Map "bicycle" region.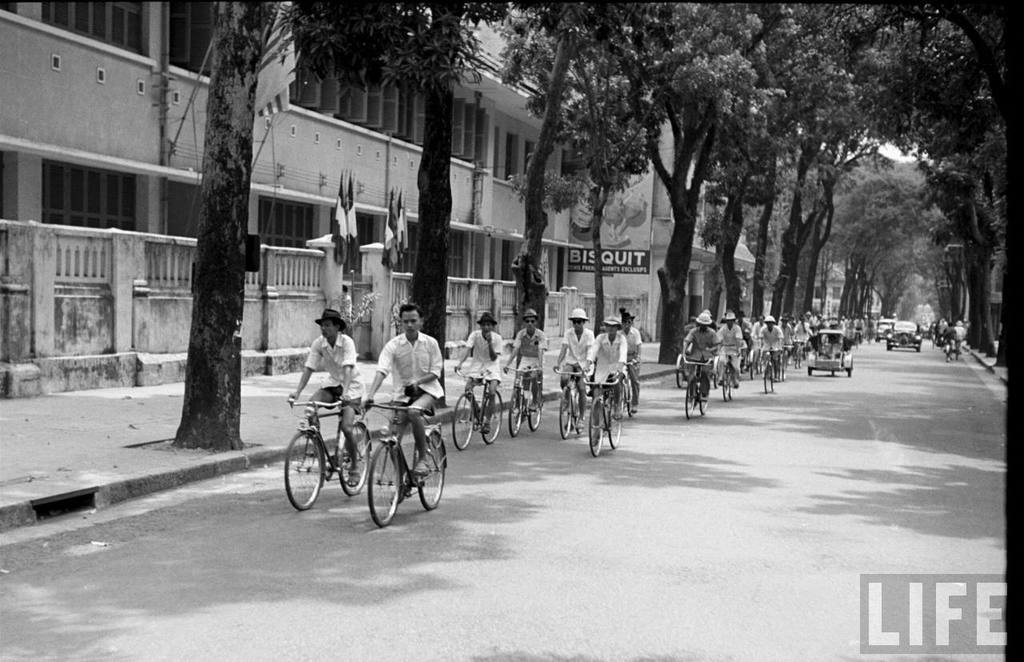
Mapped to box=[762, 339, 784, 394].
